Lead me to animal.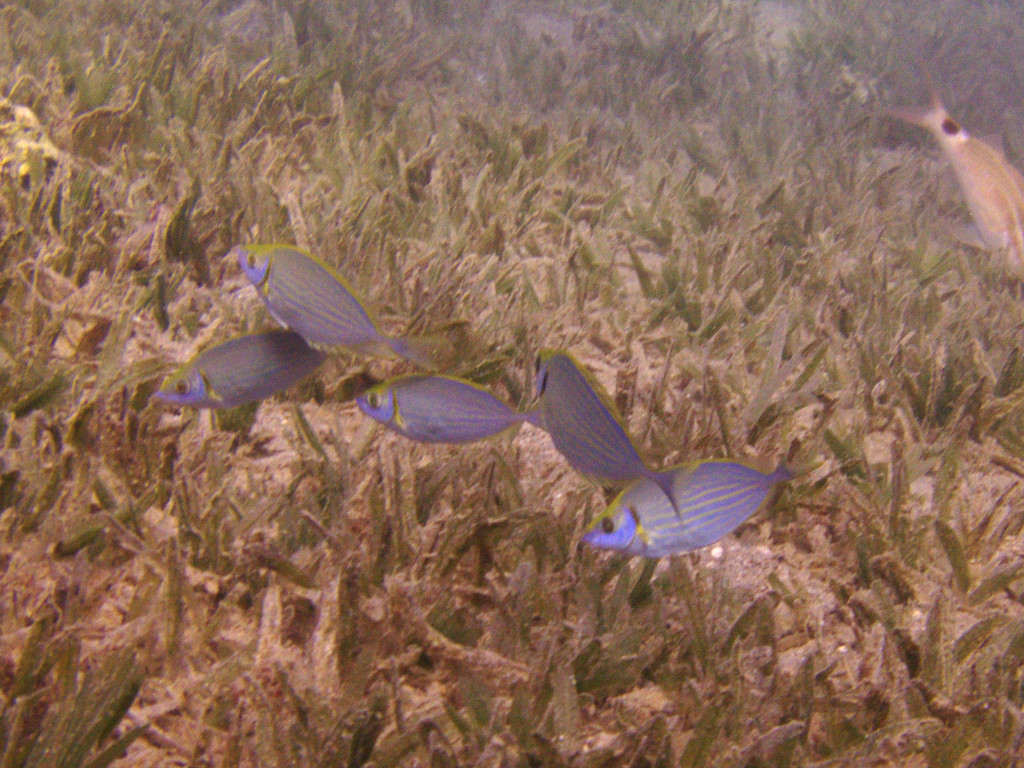
Lead to box=[519, 355, 652, 474].
